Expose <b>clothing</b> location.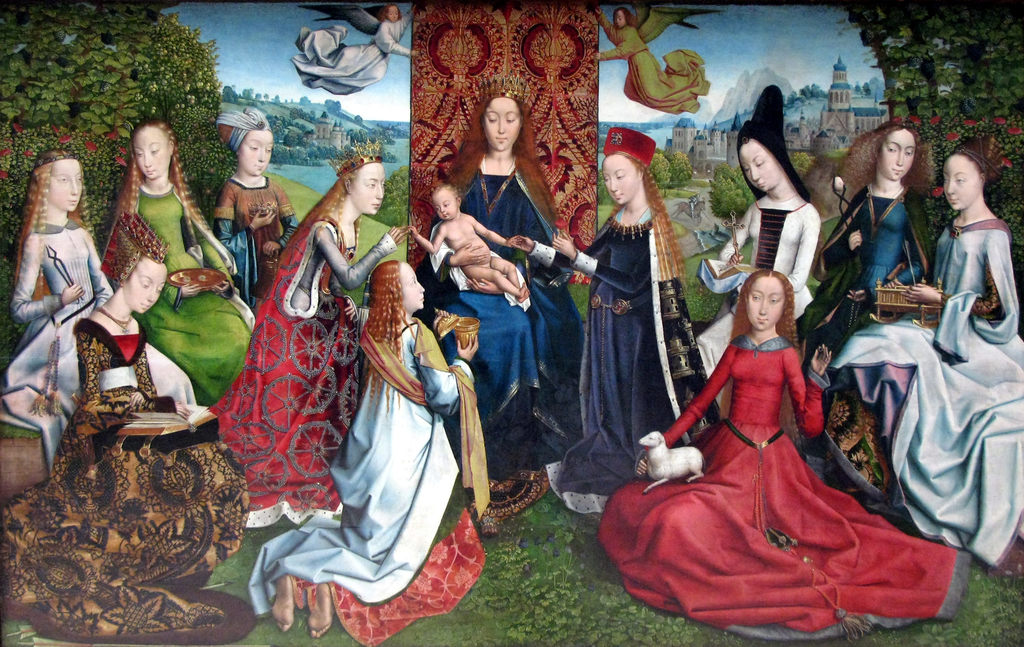
Exposed at <box>642,313,930,613</box>.
